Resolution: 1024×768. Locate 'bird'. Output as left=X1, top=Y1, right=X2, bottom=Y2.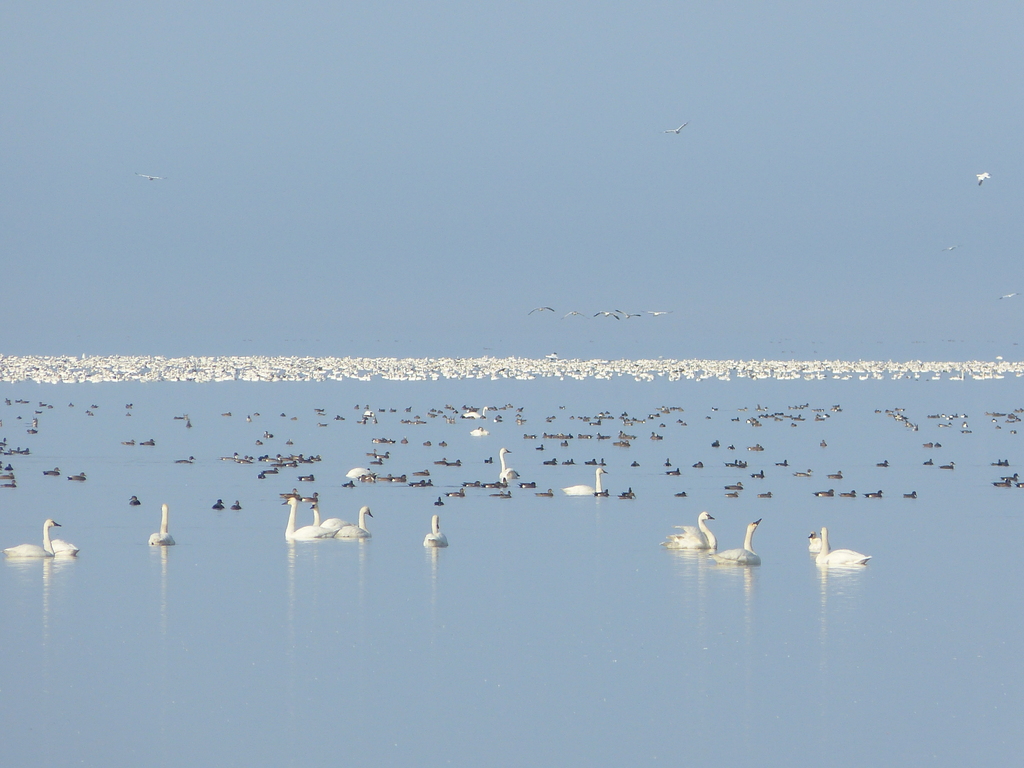
left=1012, top=476, right=1023, bottom=491.
